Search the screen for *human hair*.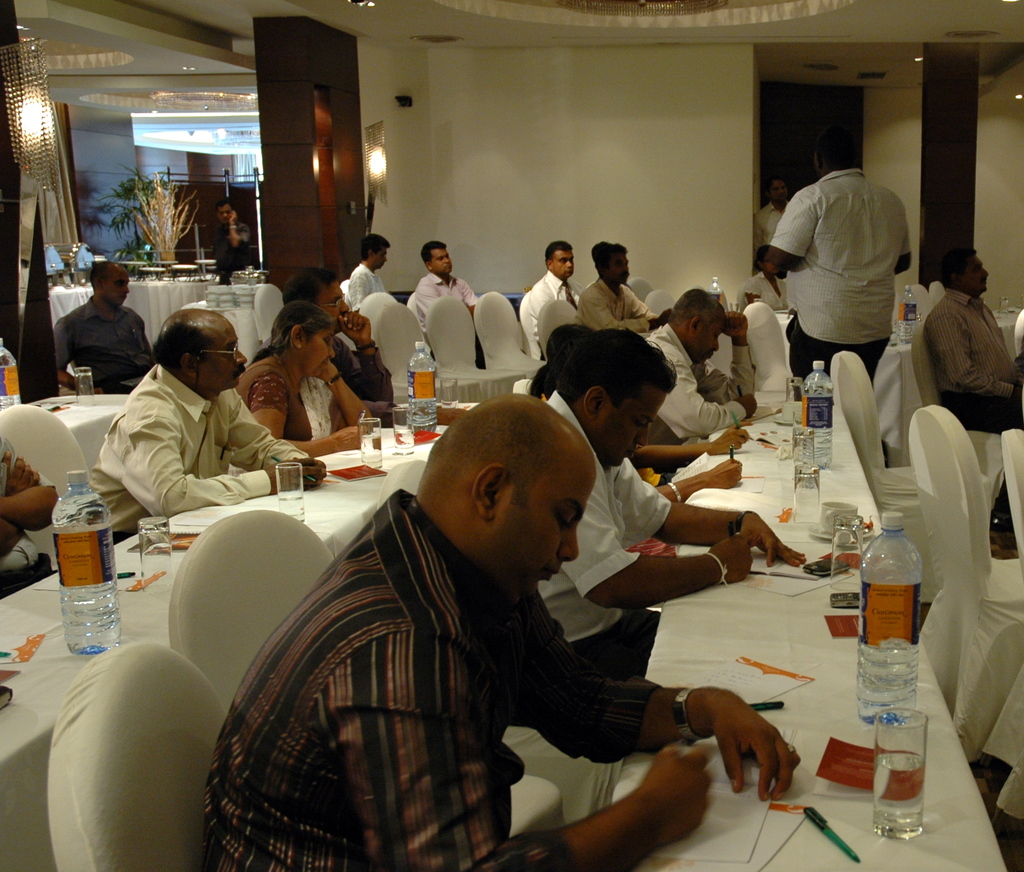
Found at {"x1": 554, "y1": 328, "x2": 680, "y2": 424}.
